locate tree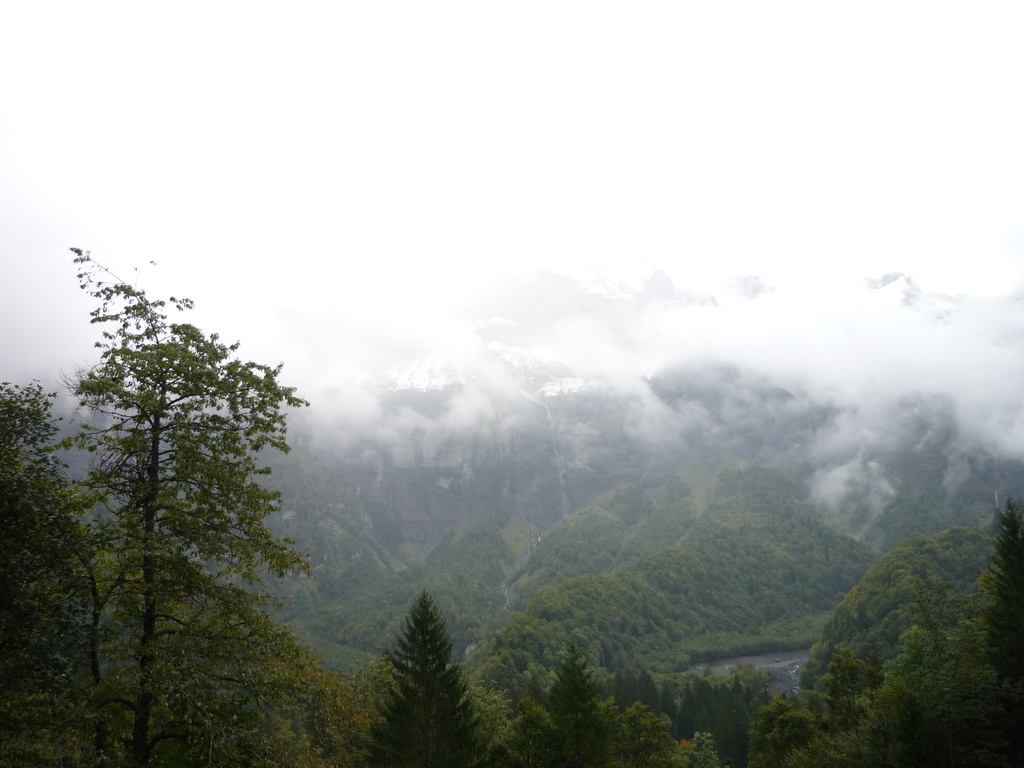
(504, 648, 628, 767)
